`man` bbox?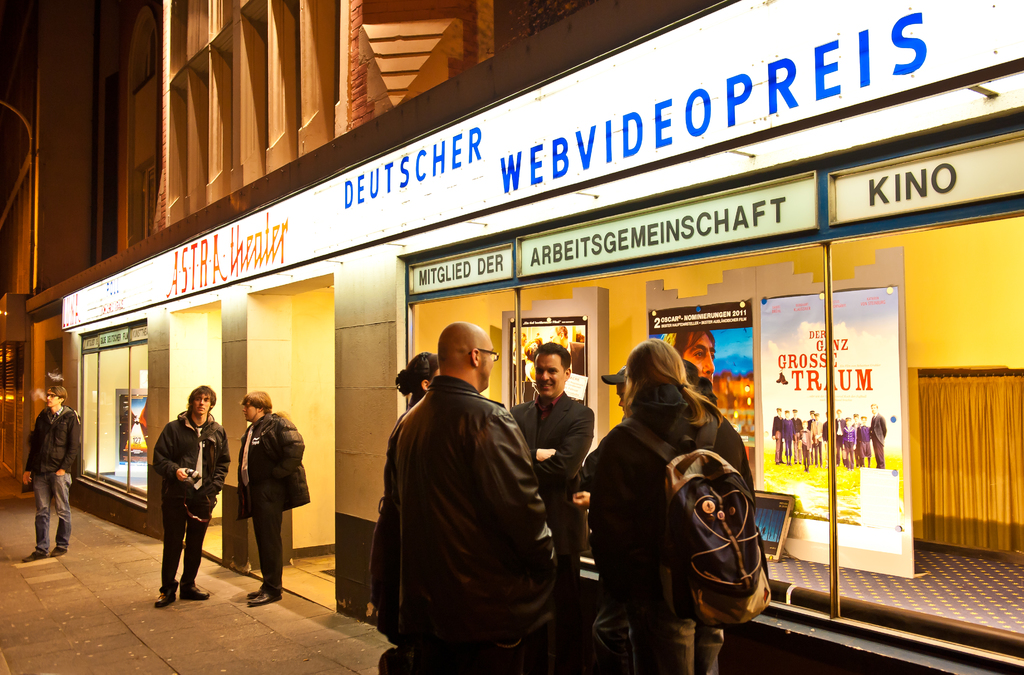
bbox=(360, 318, 572, 674)
